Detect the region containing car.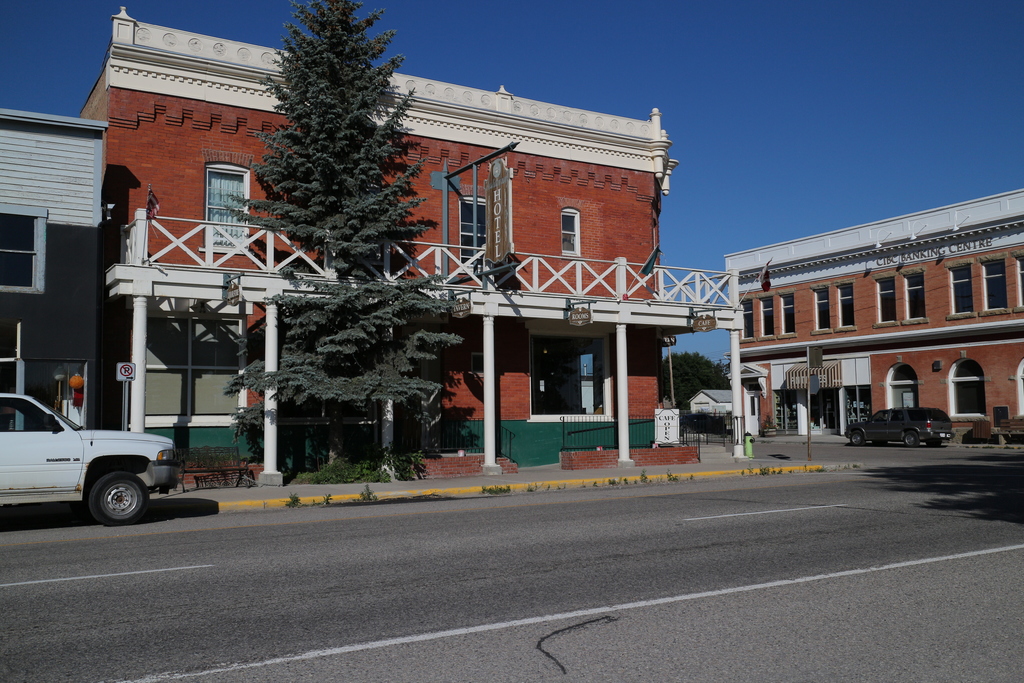
BBox(3, 393, 184, 522).
